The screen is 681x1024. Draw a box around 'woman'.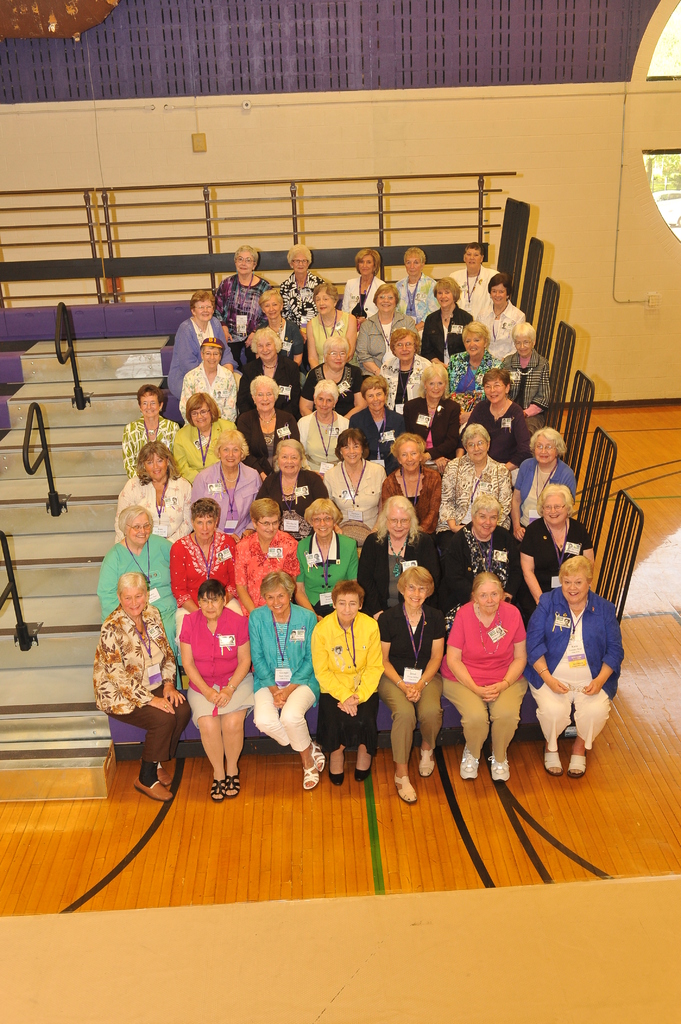
<box>376,327,438,416</box>.
